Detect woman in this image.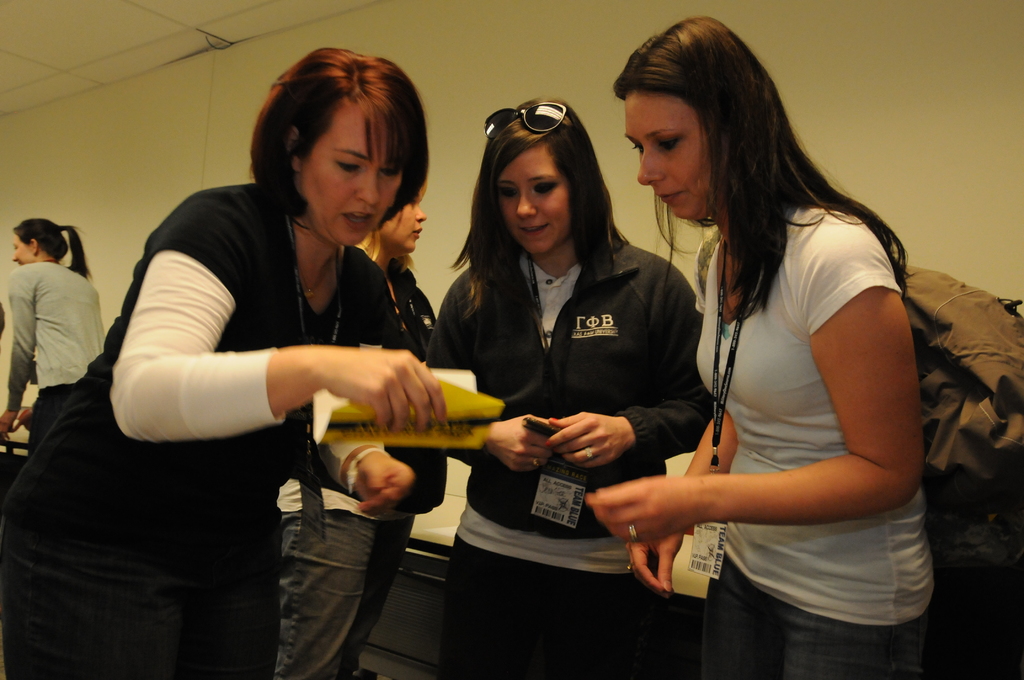
Detection: crop(579, 17, 934, 679).
